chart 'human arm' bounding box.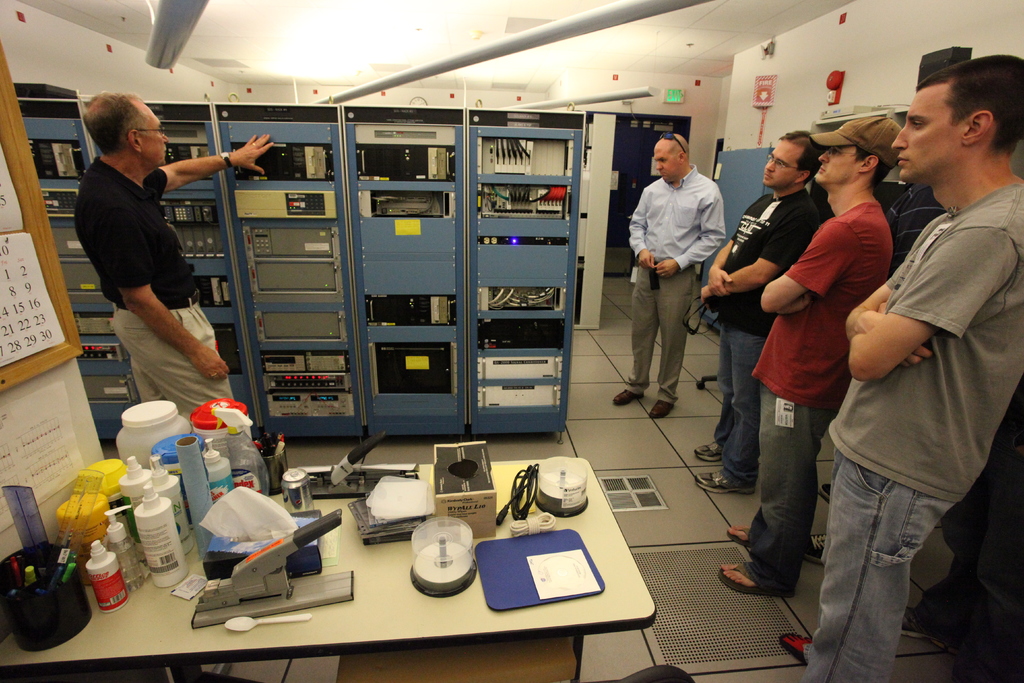
Charted: select_region(154, 133, 275, 193).
